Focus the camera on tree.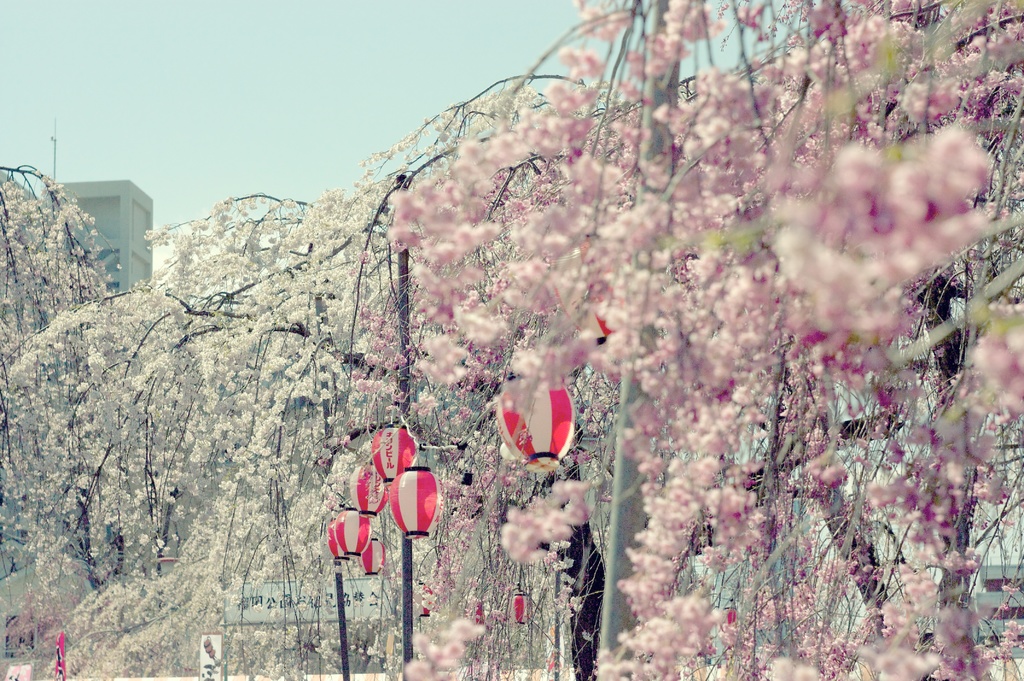
Focus region: (left=0, top=65, right=626, bottom=680).
